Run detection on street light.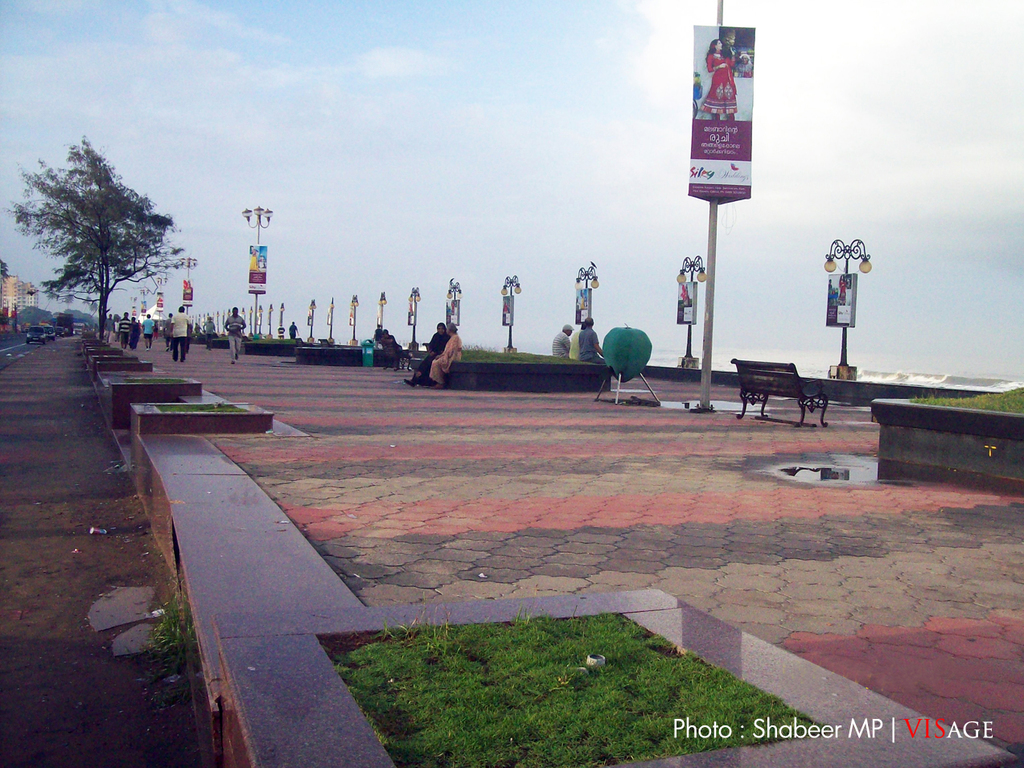
Result: x1=330, y1=296, x2=334, y2=344.
